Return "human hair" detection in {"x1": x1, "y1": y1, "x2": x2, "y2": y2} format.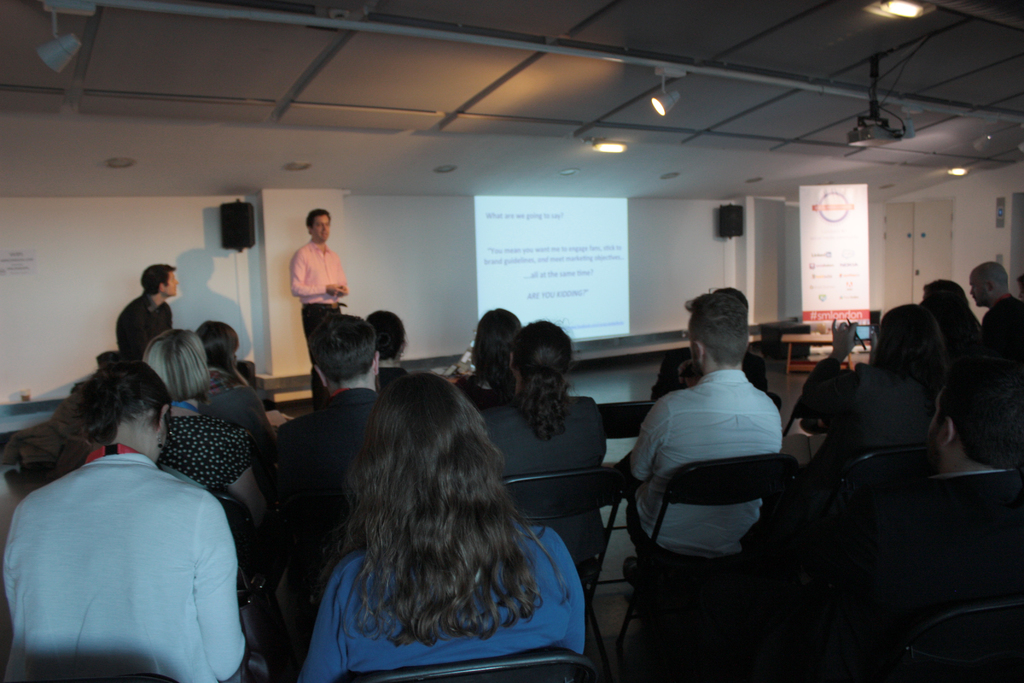
{"x1": 365, "y1": 309, "x2": 408, "y2": 363}.
